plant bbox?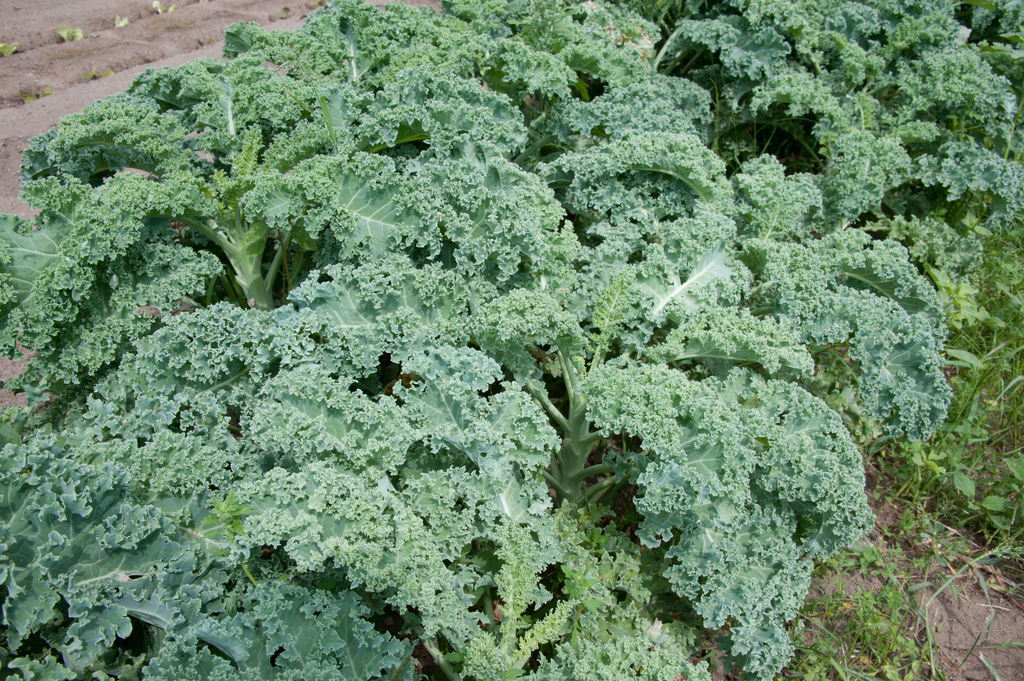
box(15, 86, 54, 109)
